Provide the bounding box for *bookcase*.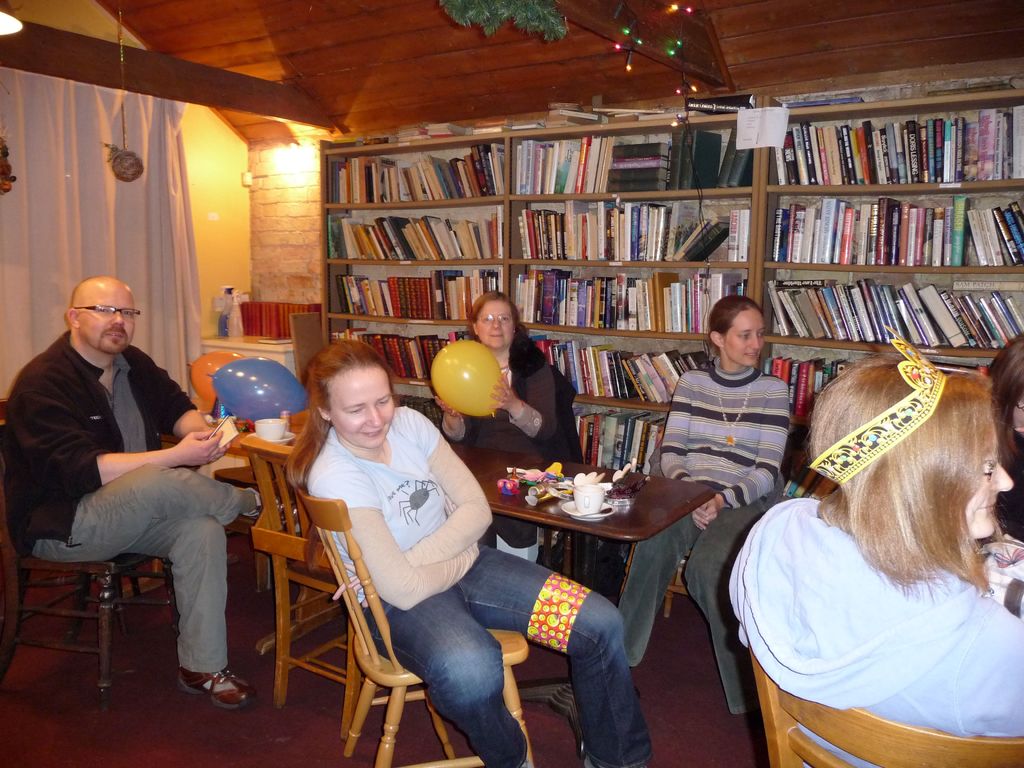
318 108 741 602.
